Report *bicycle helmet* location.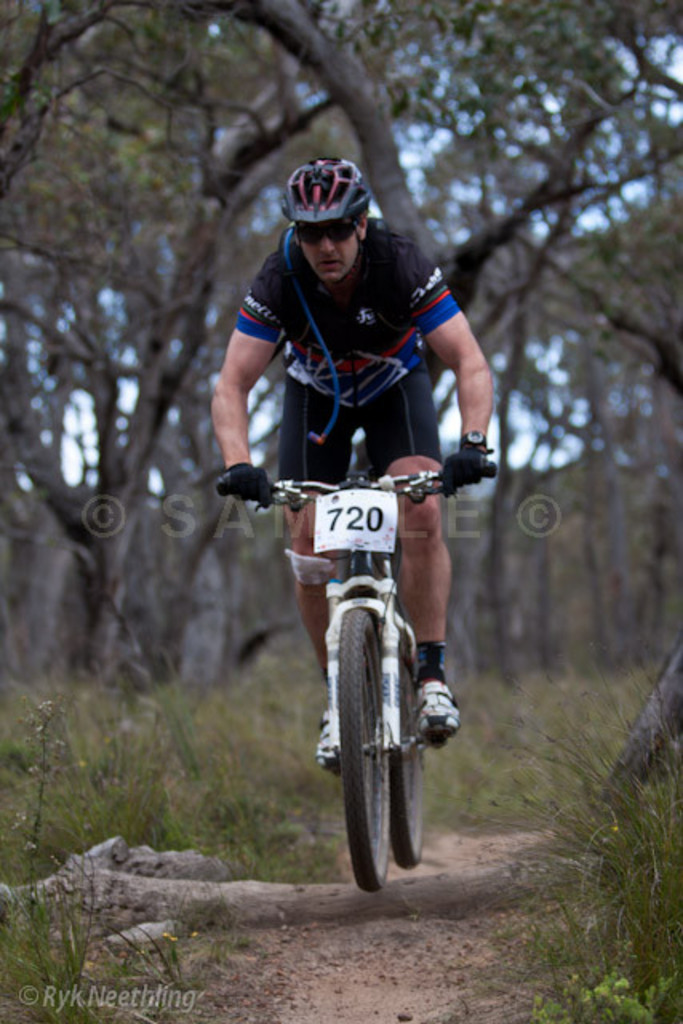
Report: [x1=283, y1=149, x2=360, y2=227].
